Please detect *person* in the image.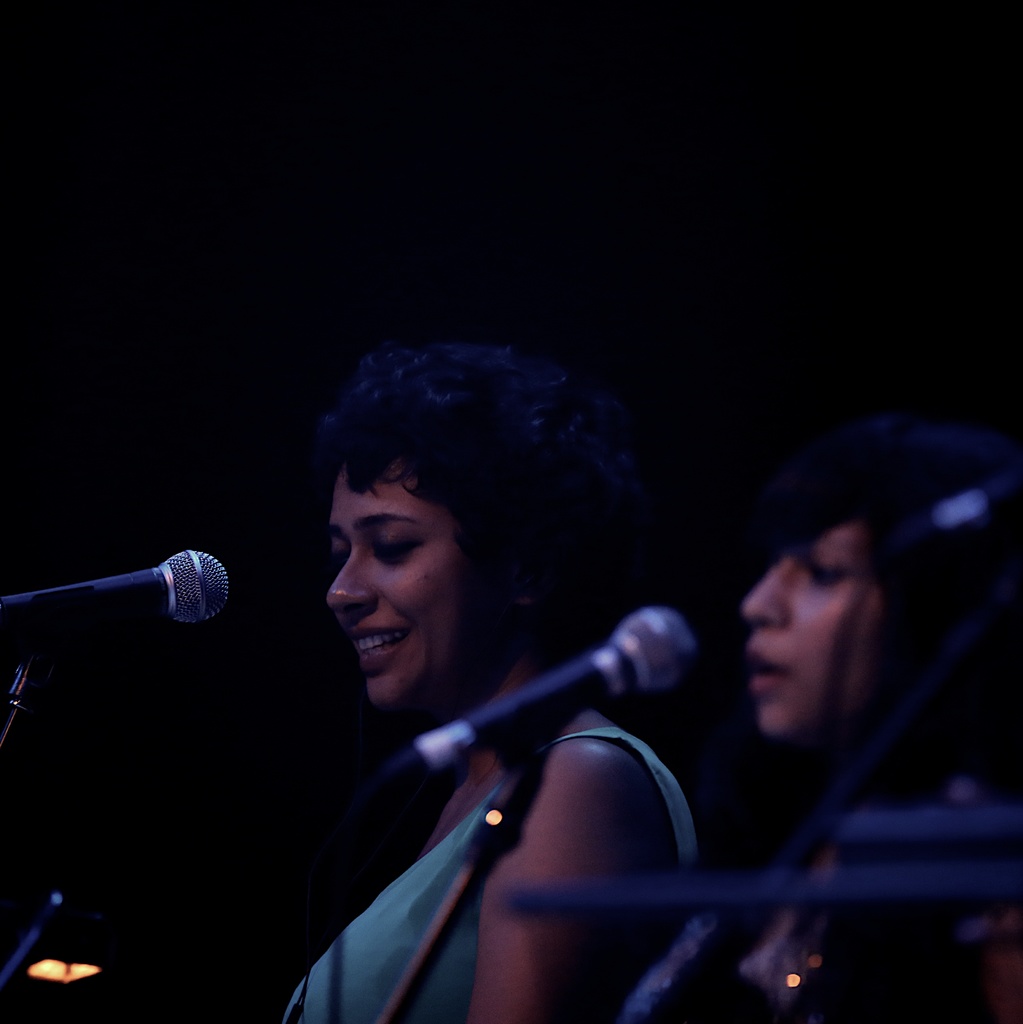
[x1=284, y1=337, x2=700, y2=1023].
